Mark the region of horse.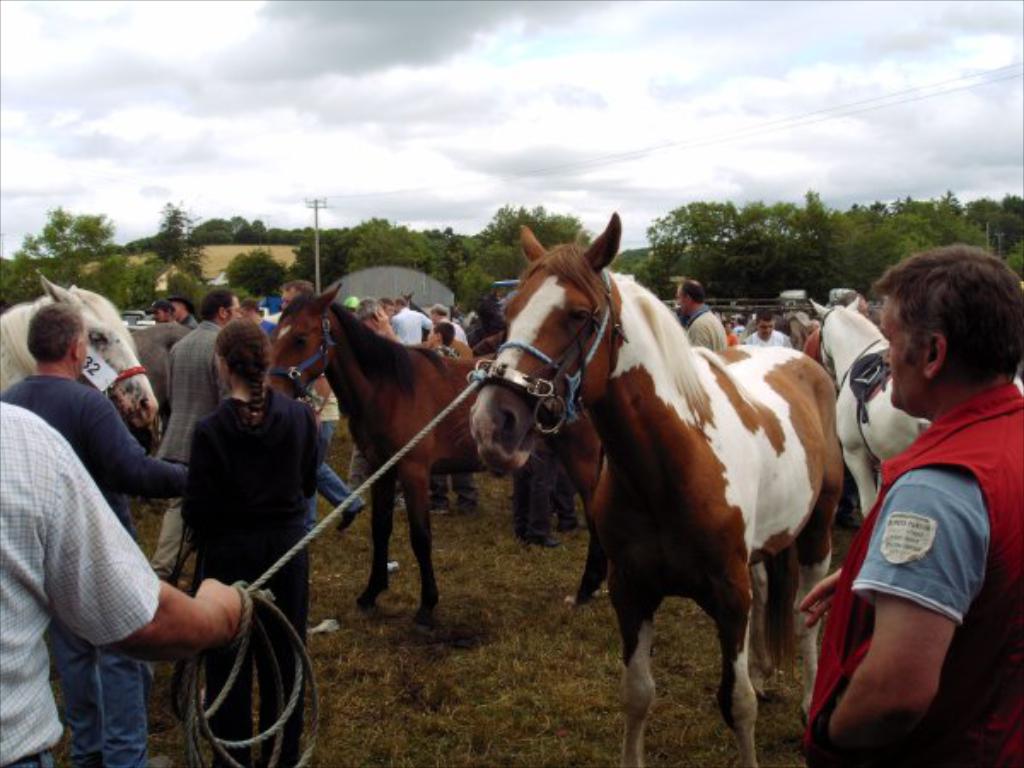
Region: (x1=258, y1=278, x2=505, y2=626).
